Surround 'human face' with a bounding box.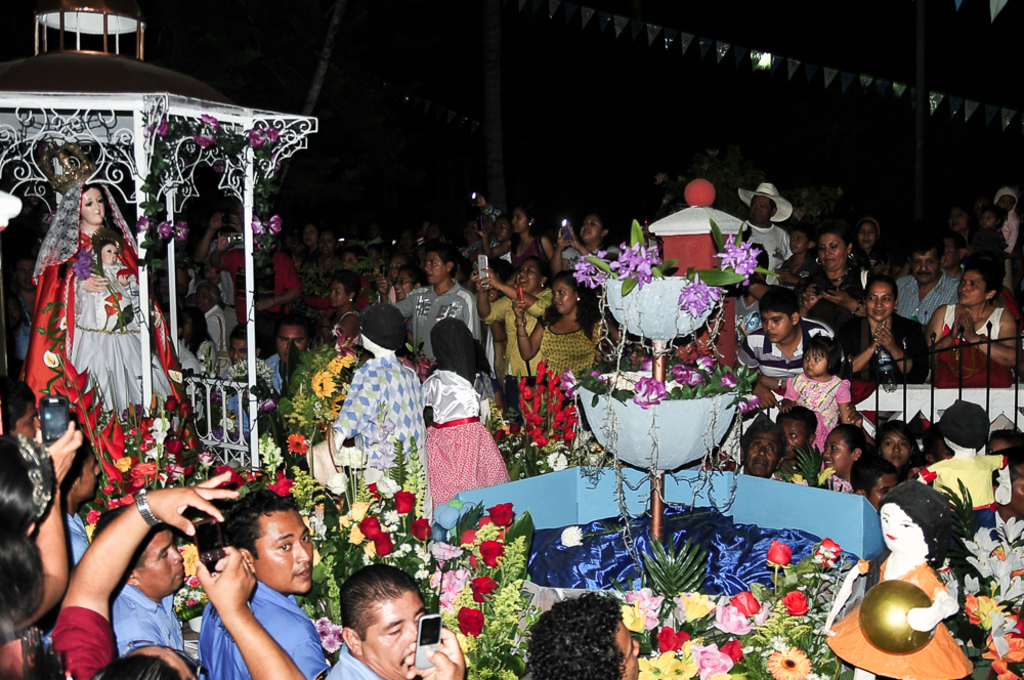
locate(422, 251, 449, 291).
